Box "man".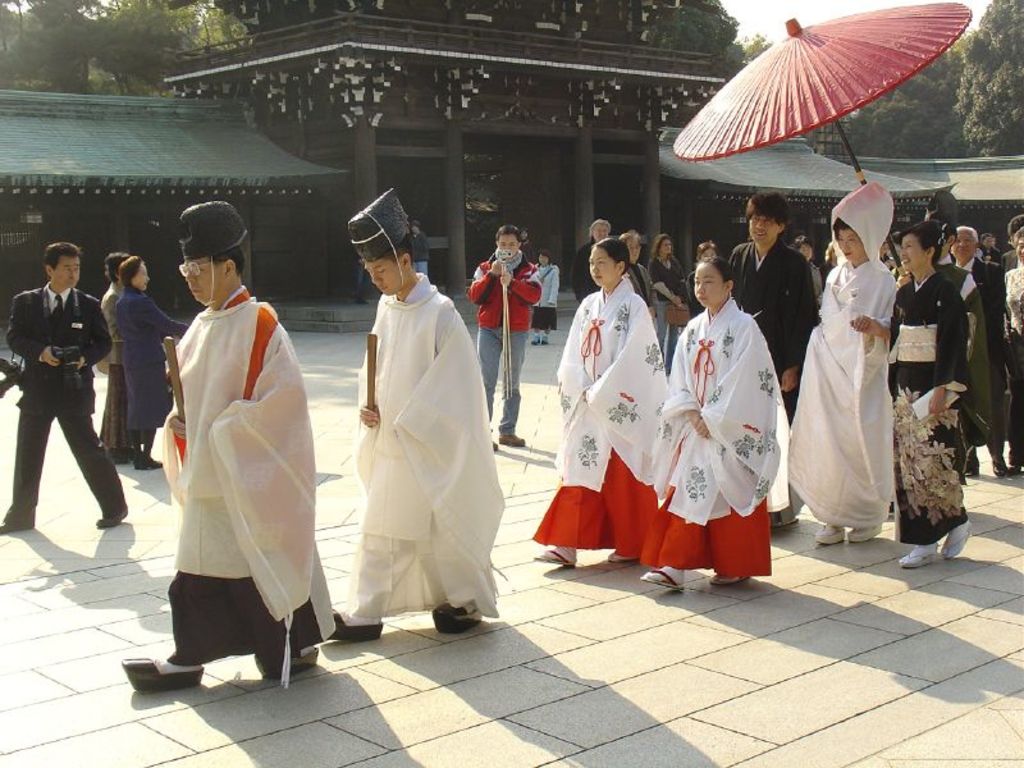
bbox=(466, 225, 544, 448).
